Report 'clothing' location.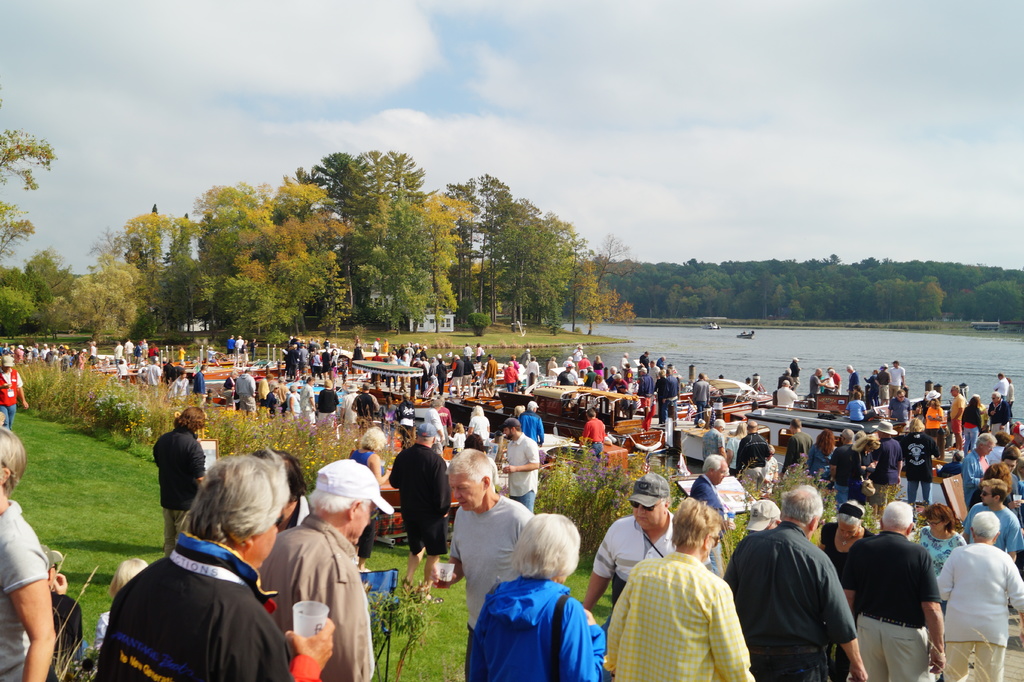
Report: [639,372,653,400].
